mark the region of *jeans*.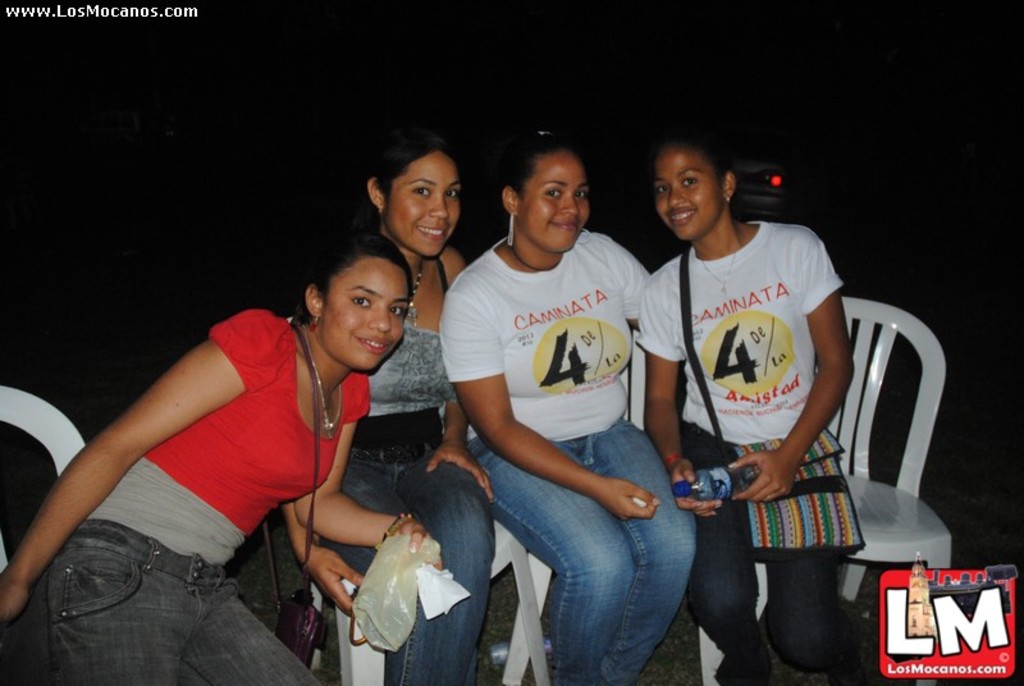
Region: [682, 424, 860, 676].
